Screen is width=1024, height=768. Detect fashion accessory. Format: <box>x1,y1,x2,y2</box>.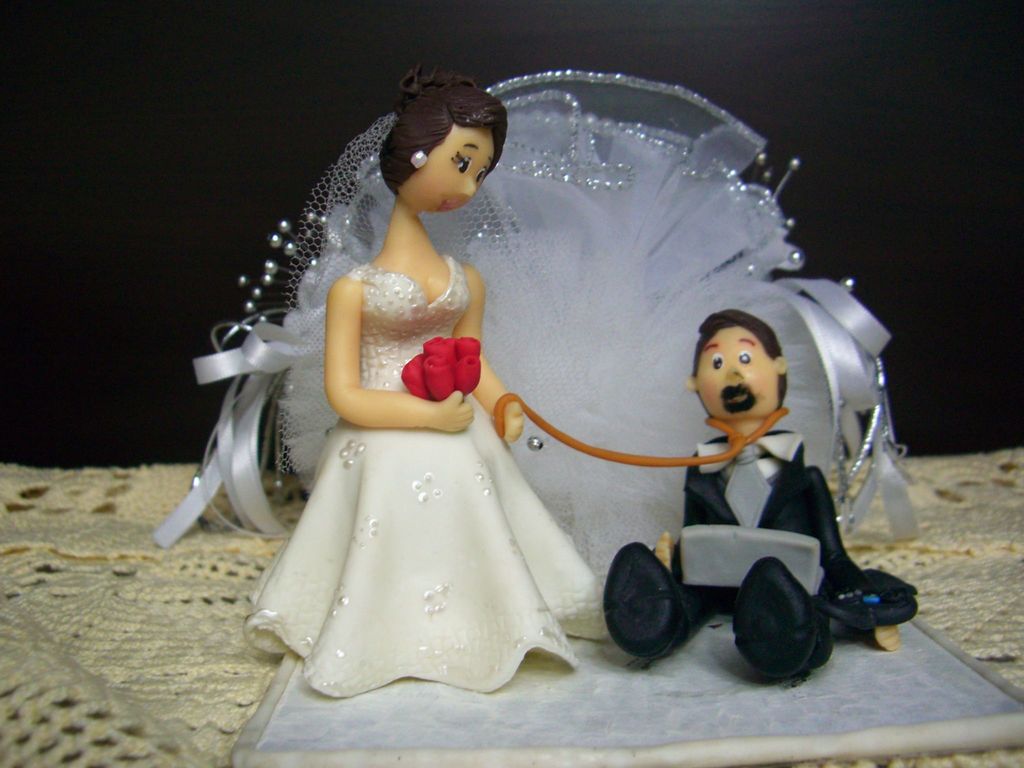
<box>697,437,803,474</box>.
